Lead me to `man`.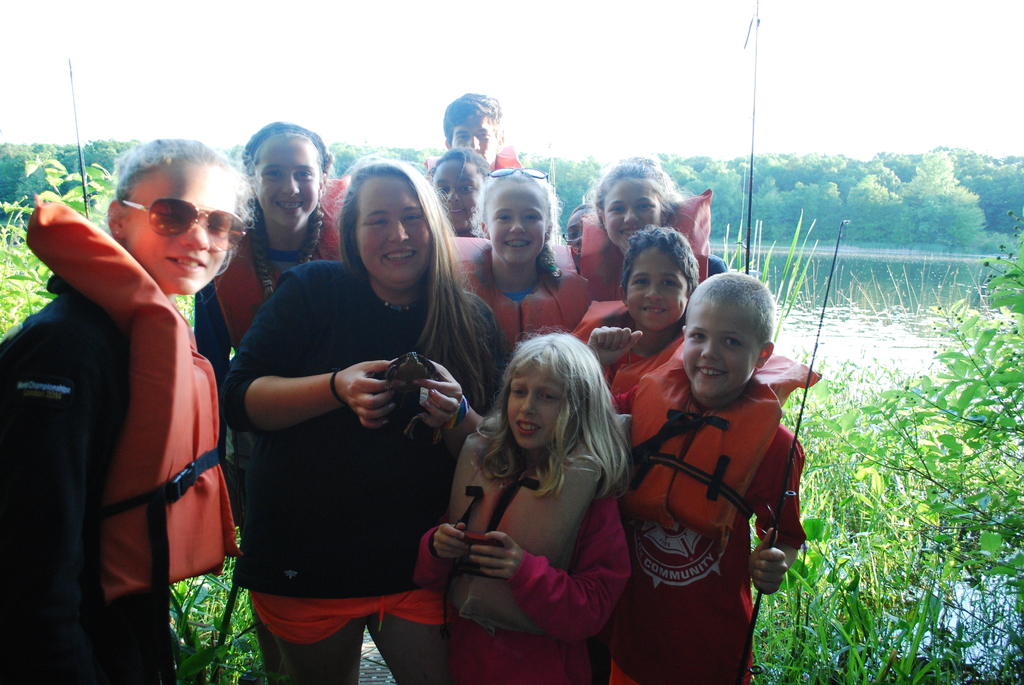
Lead to [x1=418, y1=90, x2=531, y2=186].
